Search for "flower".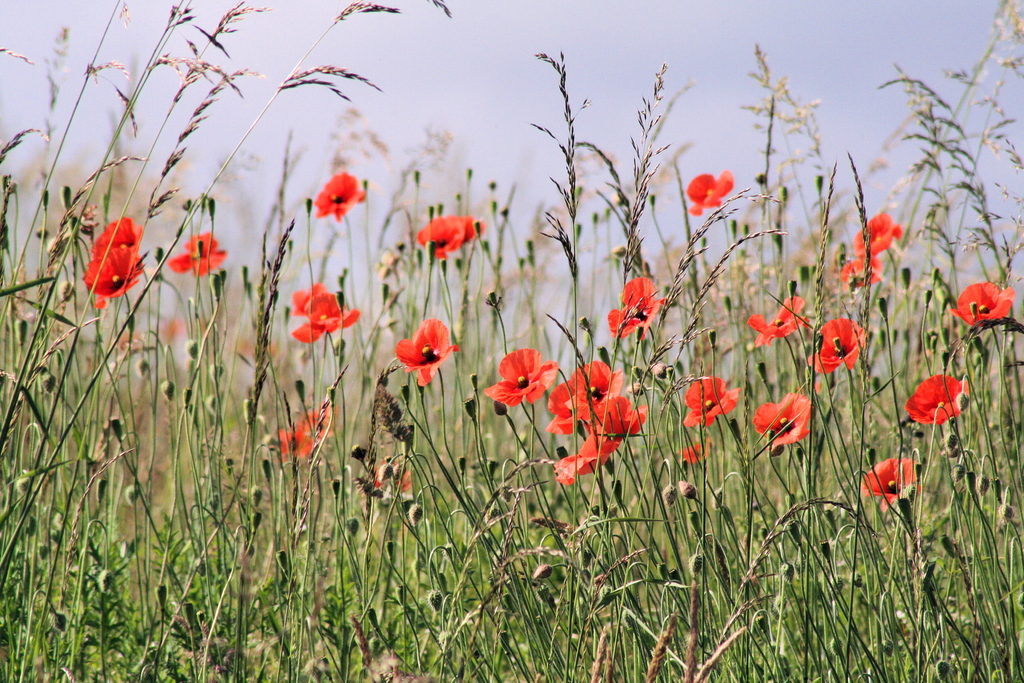
Found at bbox=[545, 373, 591, 432].
